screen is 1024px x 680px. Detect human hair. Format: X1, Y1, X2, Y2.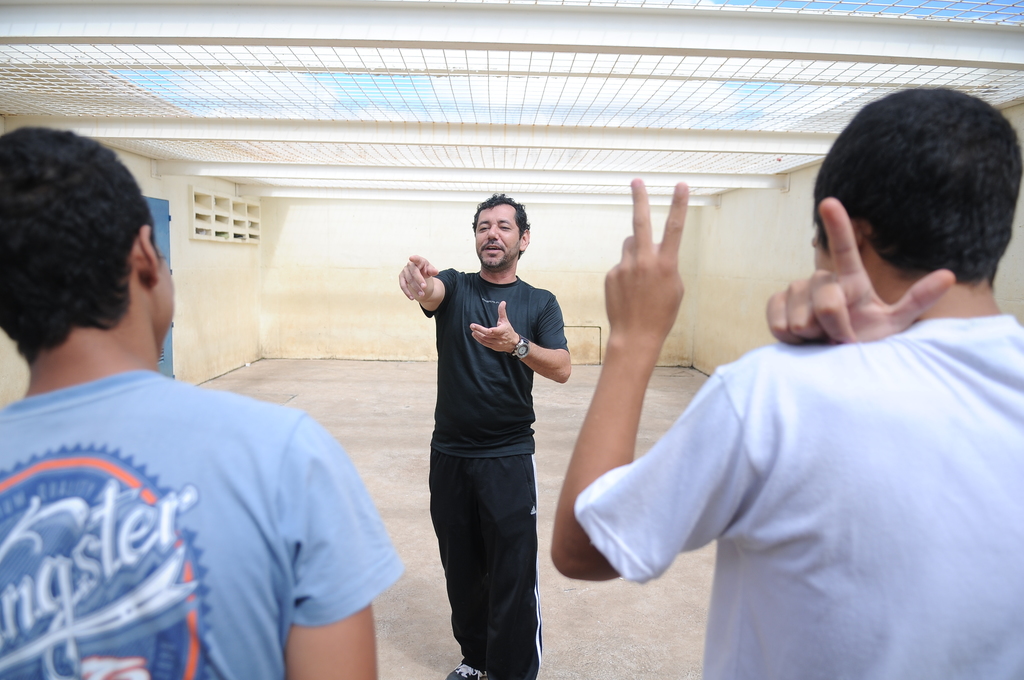
817, 77, 1006, 309.
